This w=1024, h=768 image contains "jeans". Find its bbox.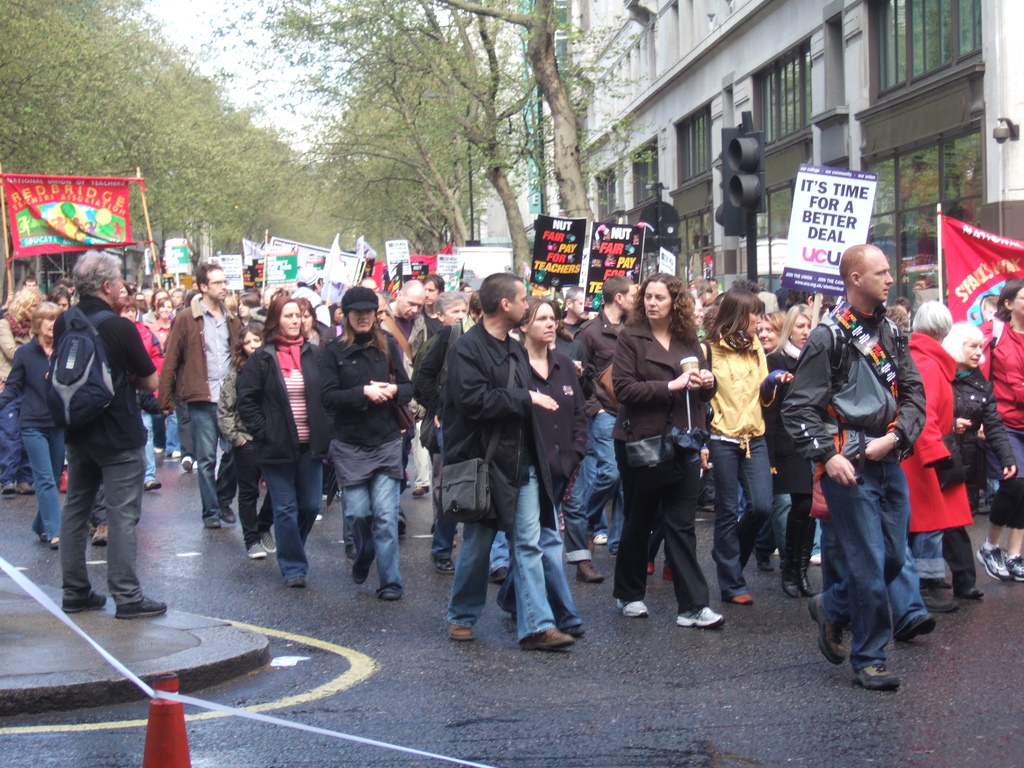
Rect(339, 470, 404, 588).
